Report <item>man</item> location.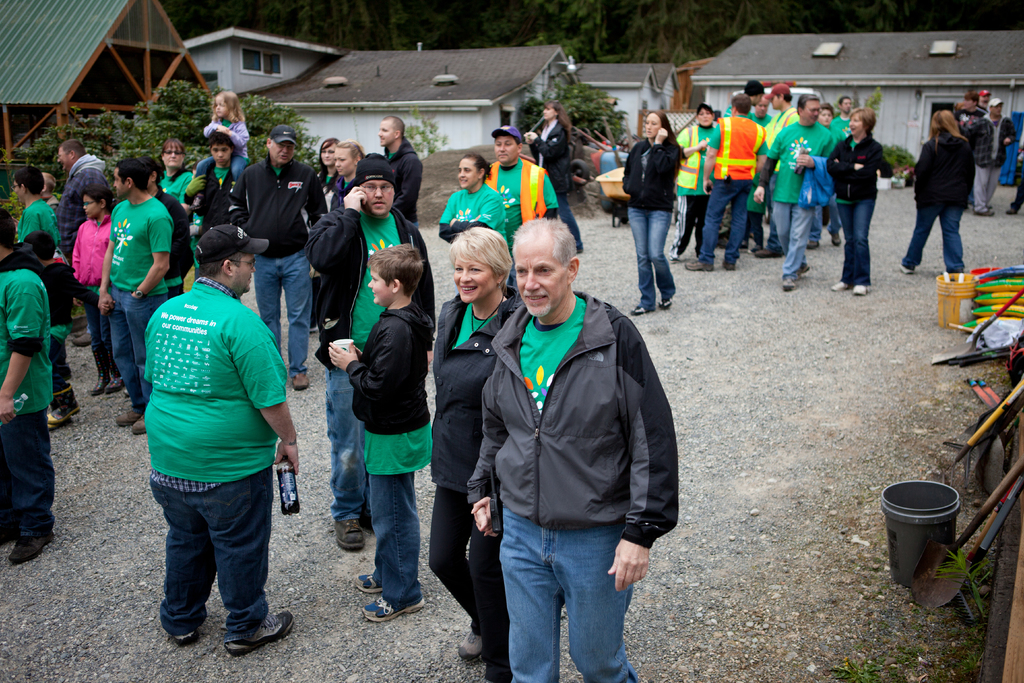
Report: (182,131,248,279).
